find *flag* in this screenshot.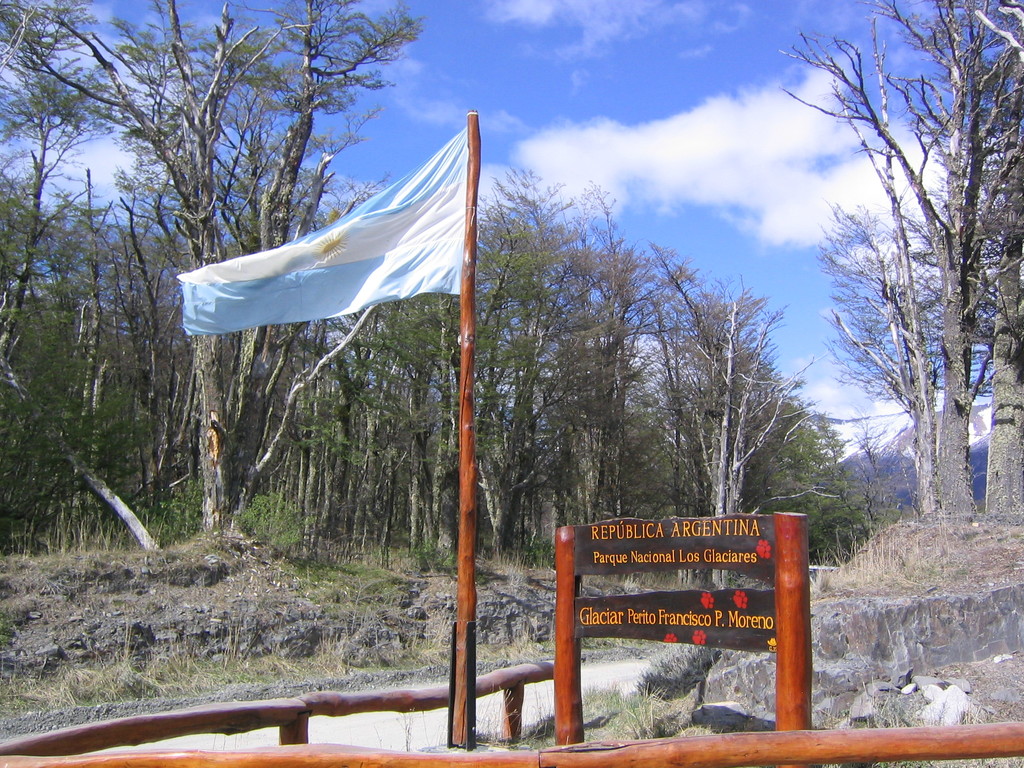
The bounding box for *flag* is detection(177, 126, 463, 339).
